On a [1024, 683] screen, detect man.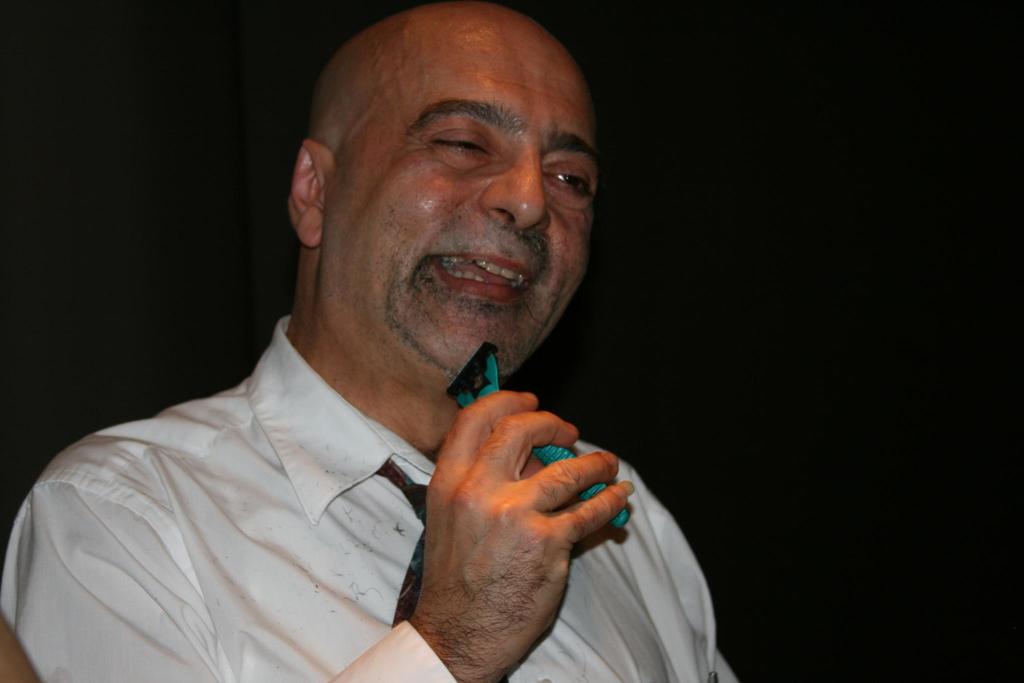
[4,2,754,682].
